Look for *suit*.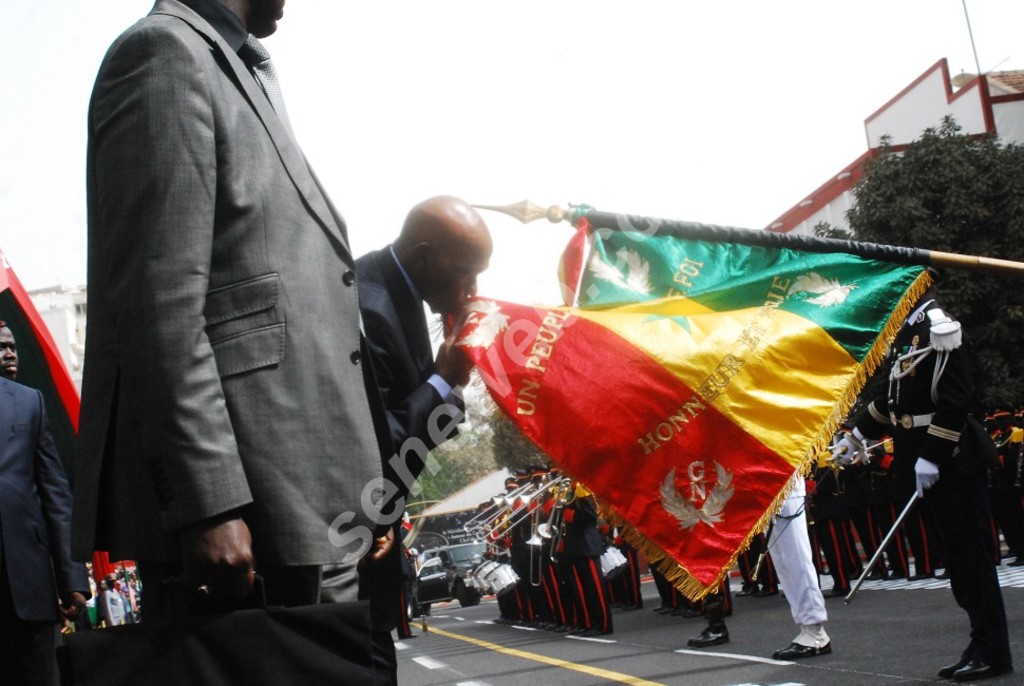
Found: 560,484,612,626.
